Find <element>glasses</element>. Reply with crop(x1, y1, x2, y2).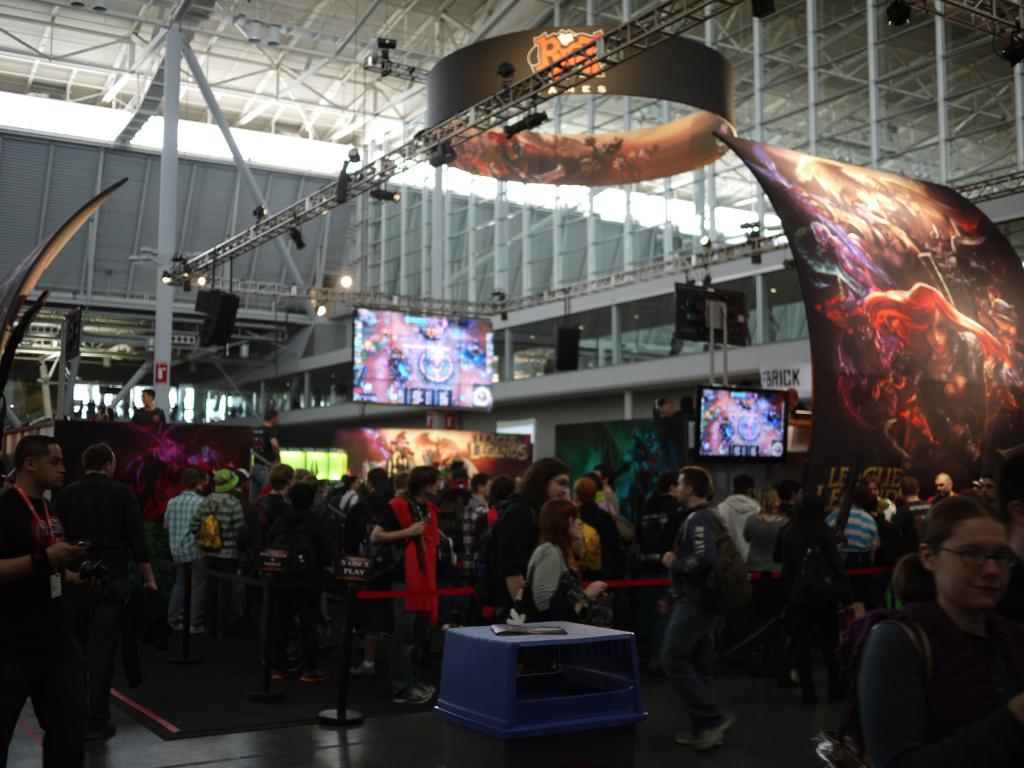
crop(925, 544, 1022, 572).
